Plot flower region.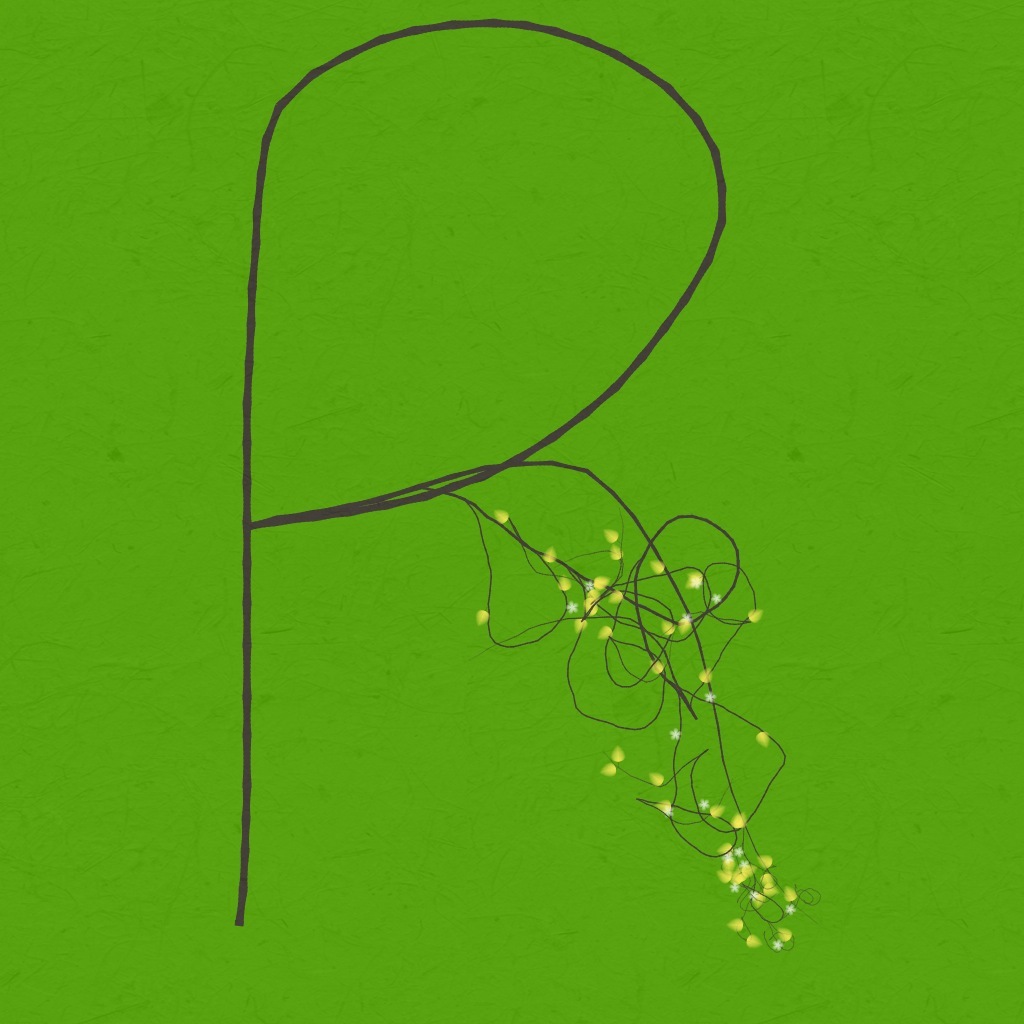
Plotted at Rect(728, 880, 739, 891).
